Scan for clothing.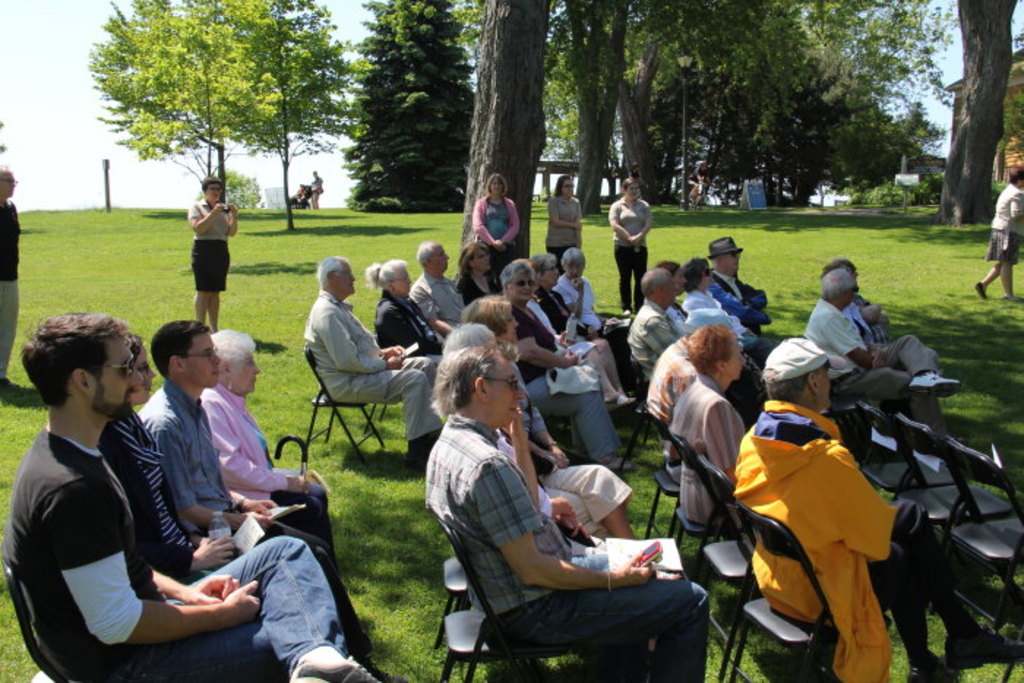
Scan result: pyautogui.locateOnScreen(413, 275, 462, 341).
